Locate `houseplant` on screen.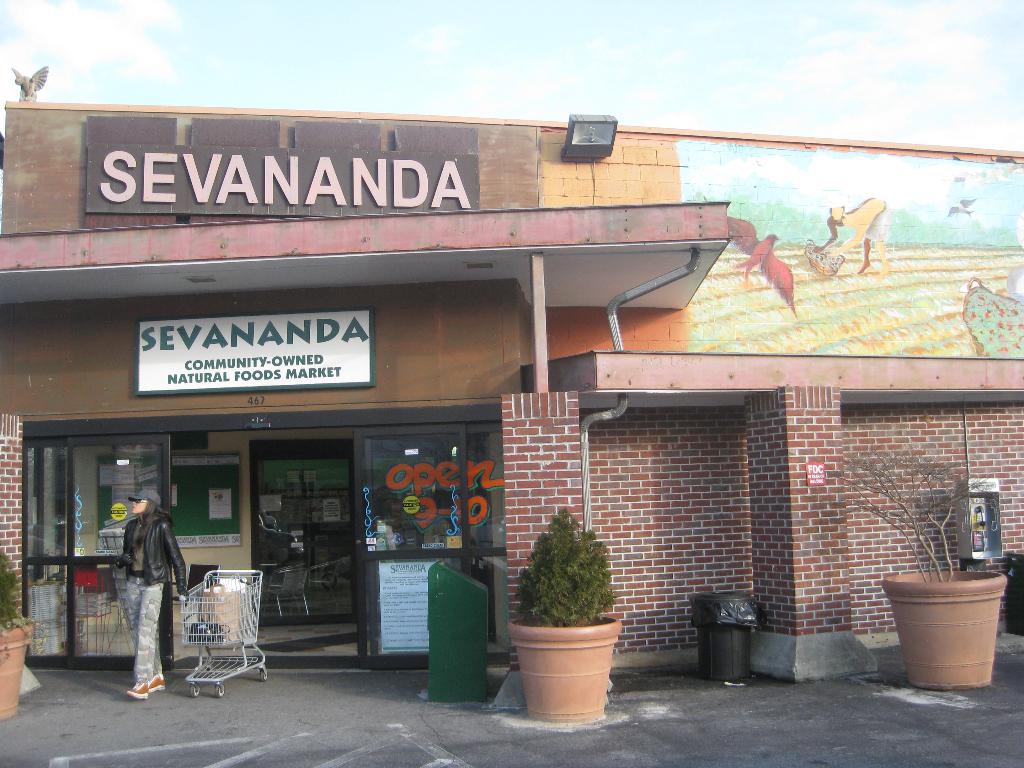
On screen at (x1=0, y1=550, x2=35, y2=719).
